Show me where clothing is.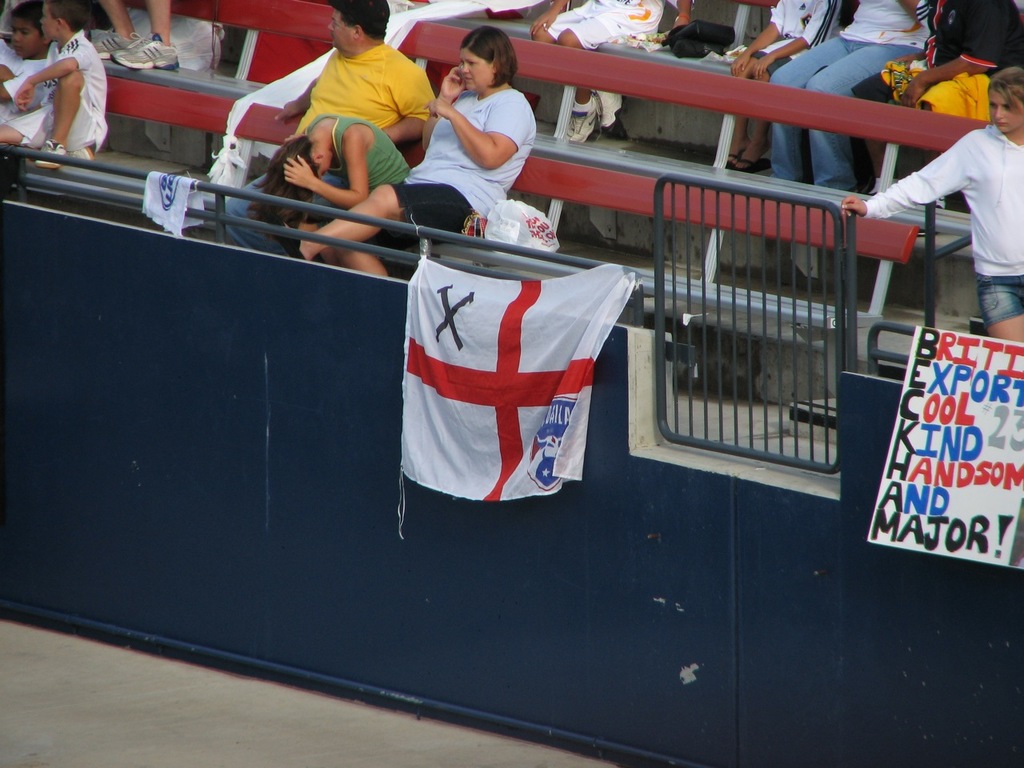
clothing is at {"left": 224, "top": 42, "right": 434, "bottom": 256}.
